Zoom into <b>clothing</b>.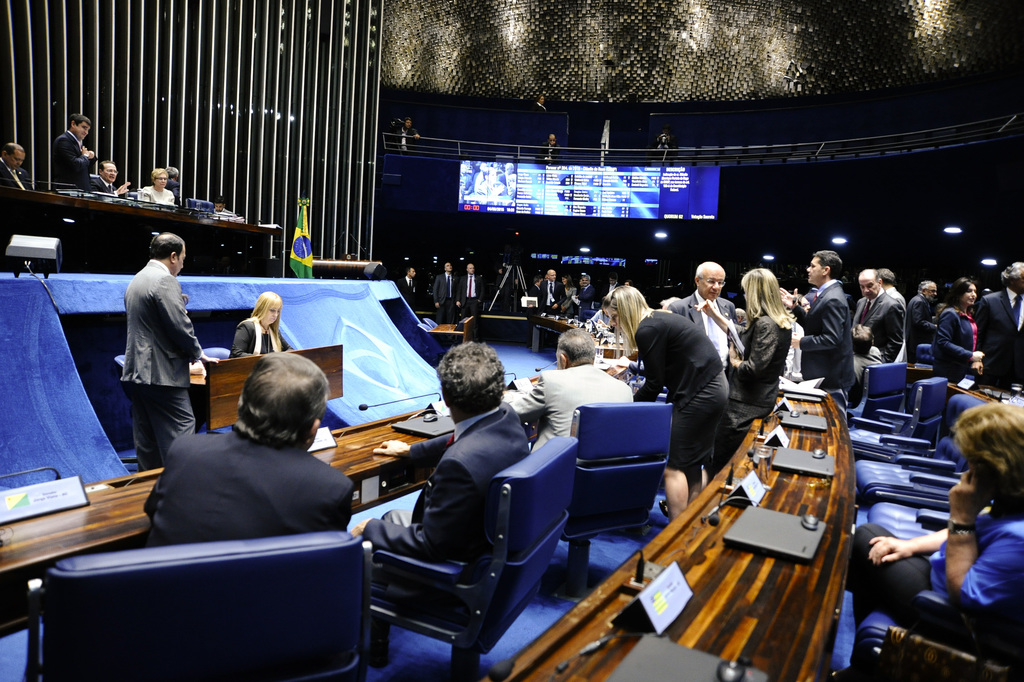
Zoom target: crop(140, 419, 355, 546).
